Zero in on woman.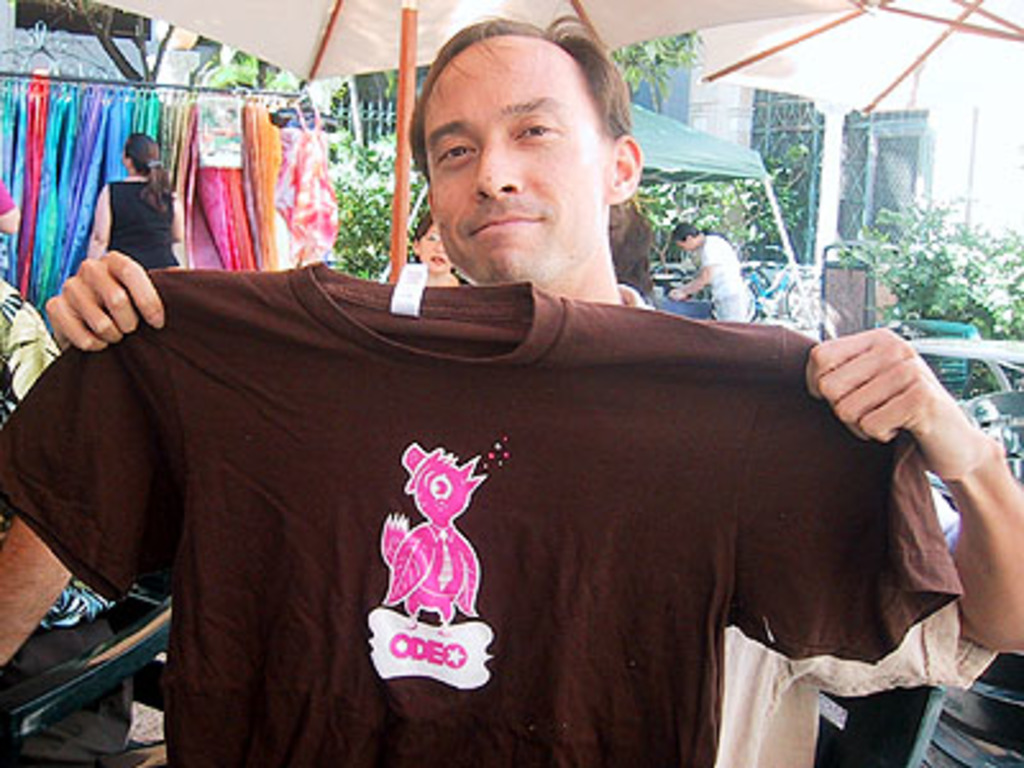
Zeroed in: bbox(87, 131, 182, 271).
